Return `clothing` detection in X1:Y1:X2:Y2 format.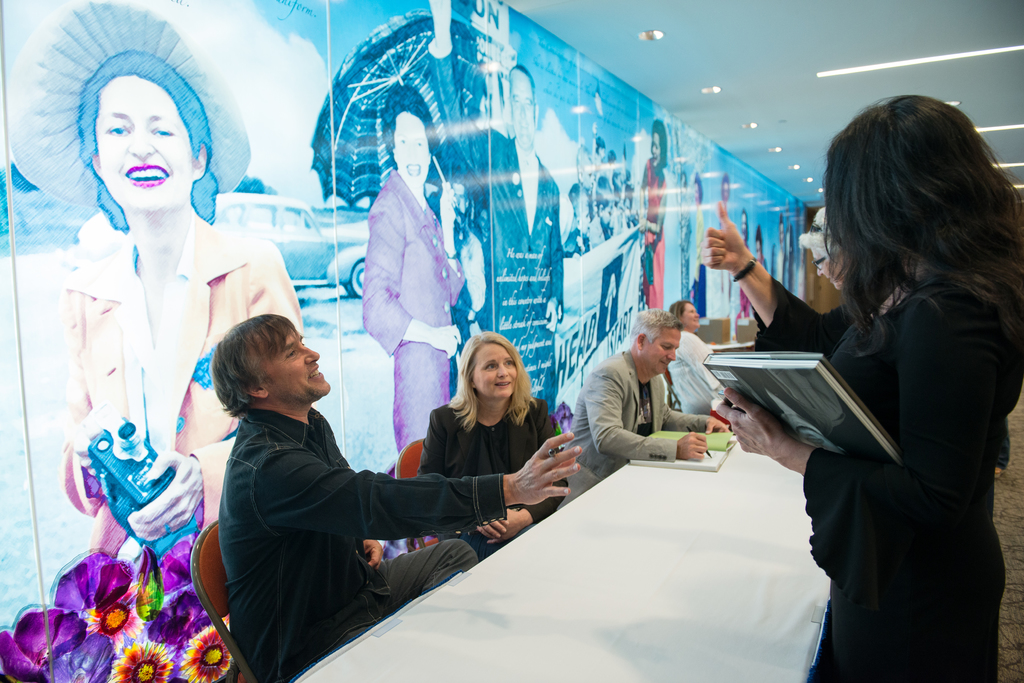
359:166:471:454.
